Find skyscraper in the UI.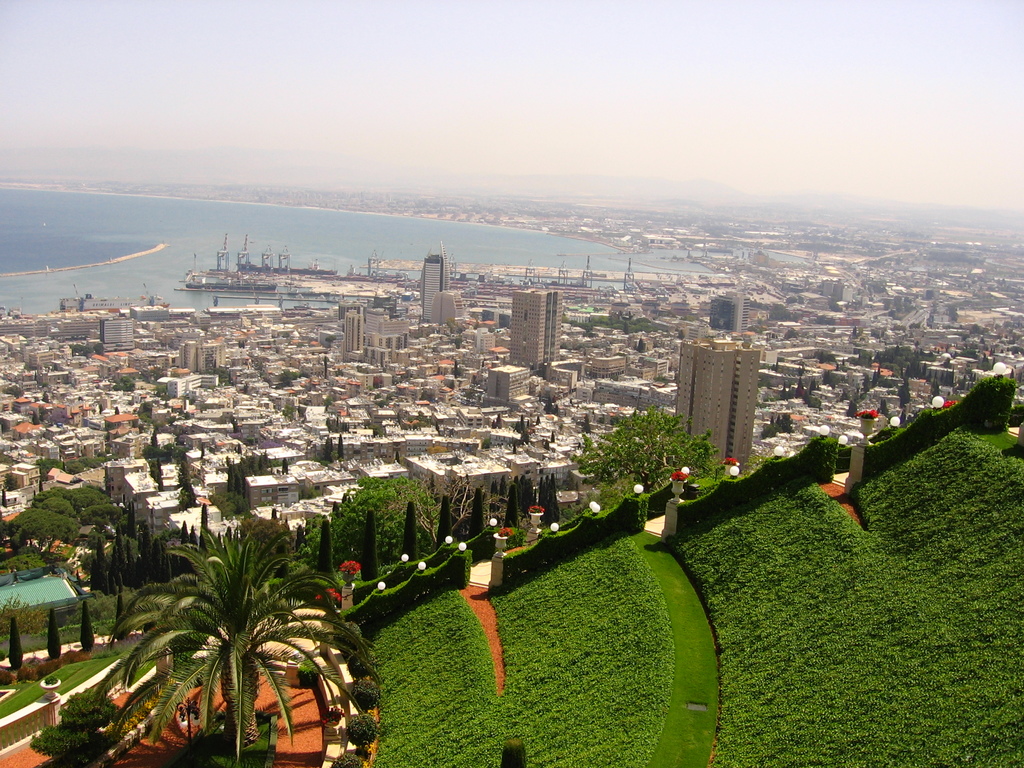
UI element at x1=668 y1=320 x2=775 y2=484.
